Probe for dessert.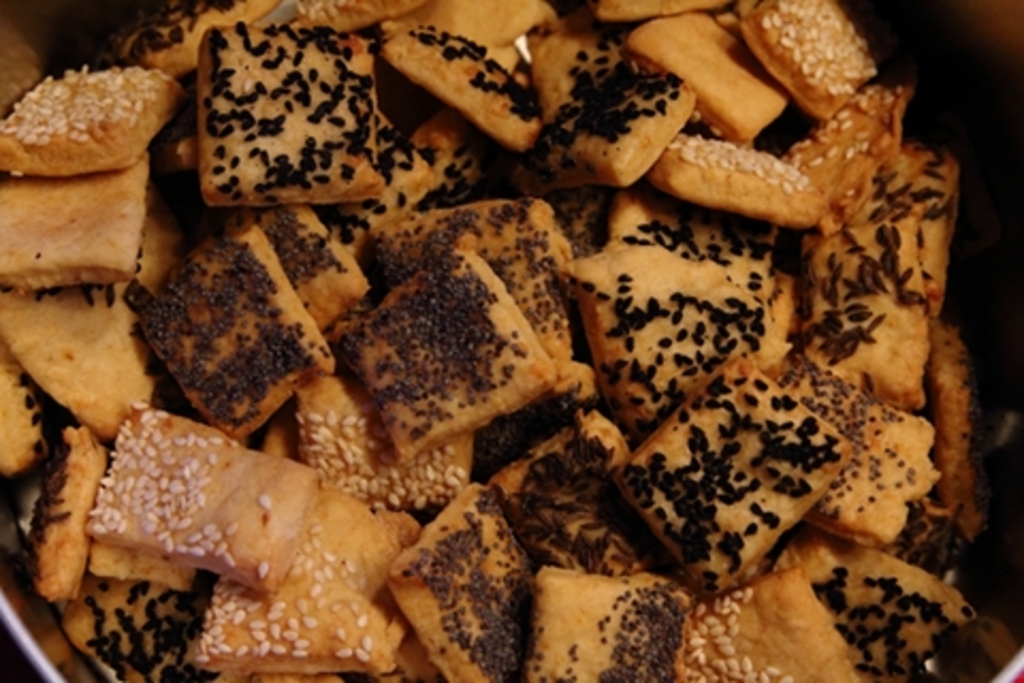
Probe result: [x1=862, y1=152, x2=943, y2=265].
